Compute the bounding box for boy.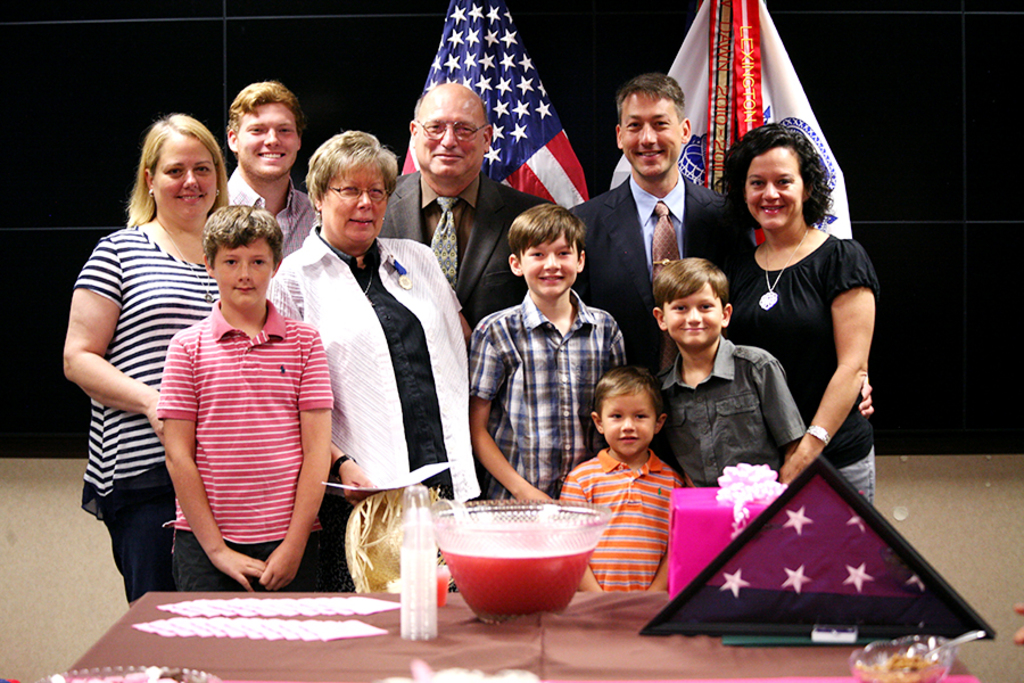
x1=465, y1=203, x2=633, y2=507.
